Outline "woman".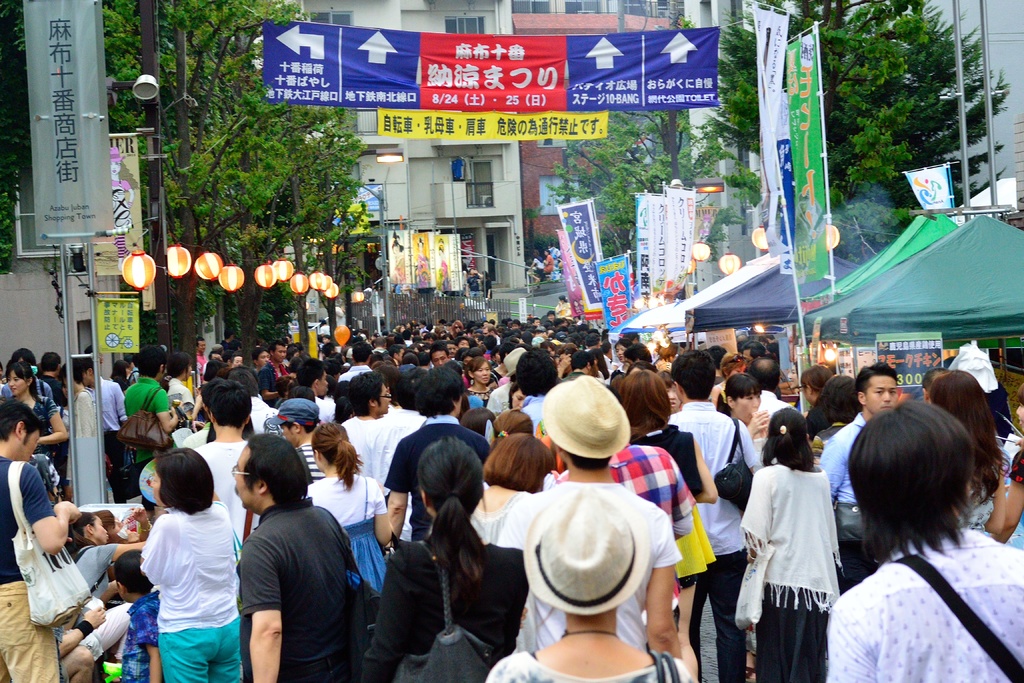
Outline: (left=657, top=372, right=676, bottom=409).
